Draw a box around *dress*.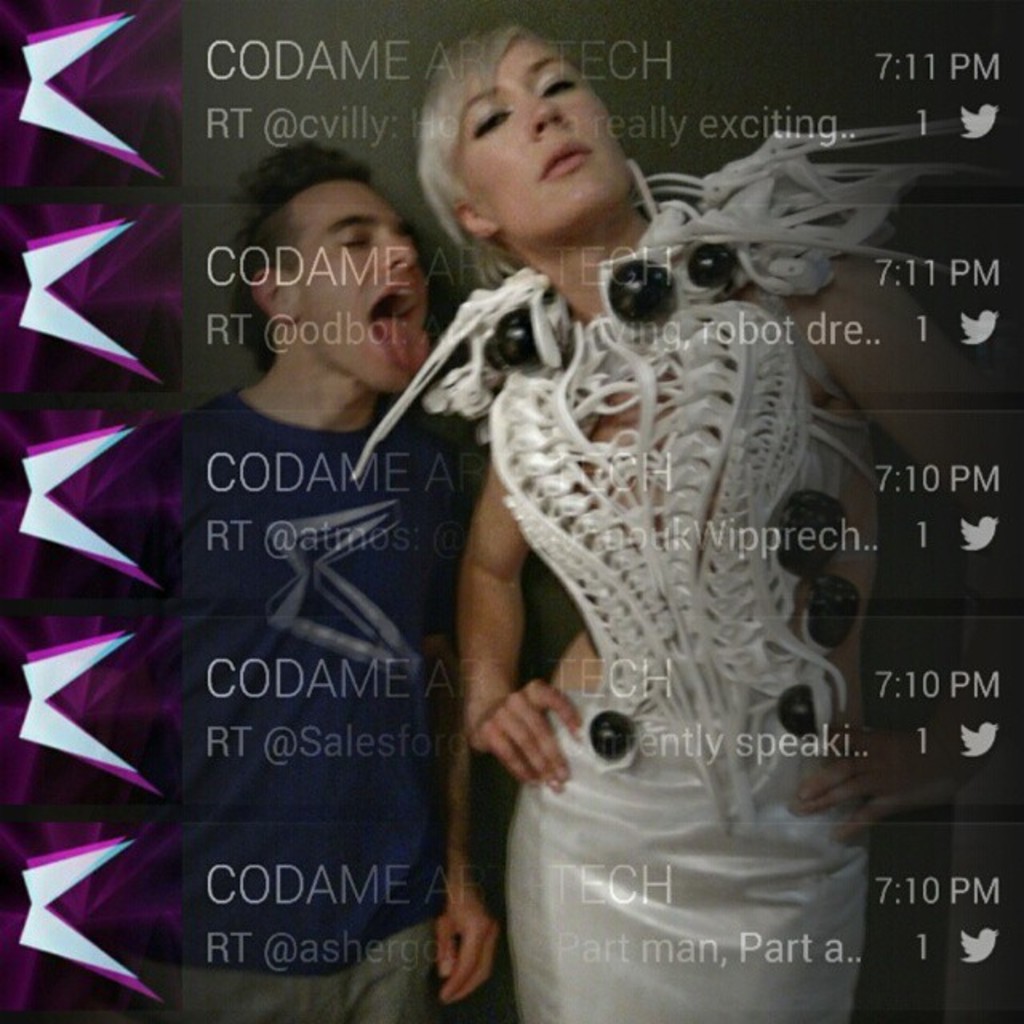
(left=354, top=115, right=994, bottom=1018).
